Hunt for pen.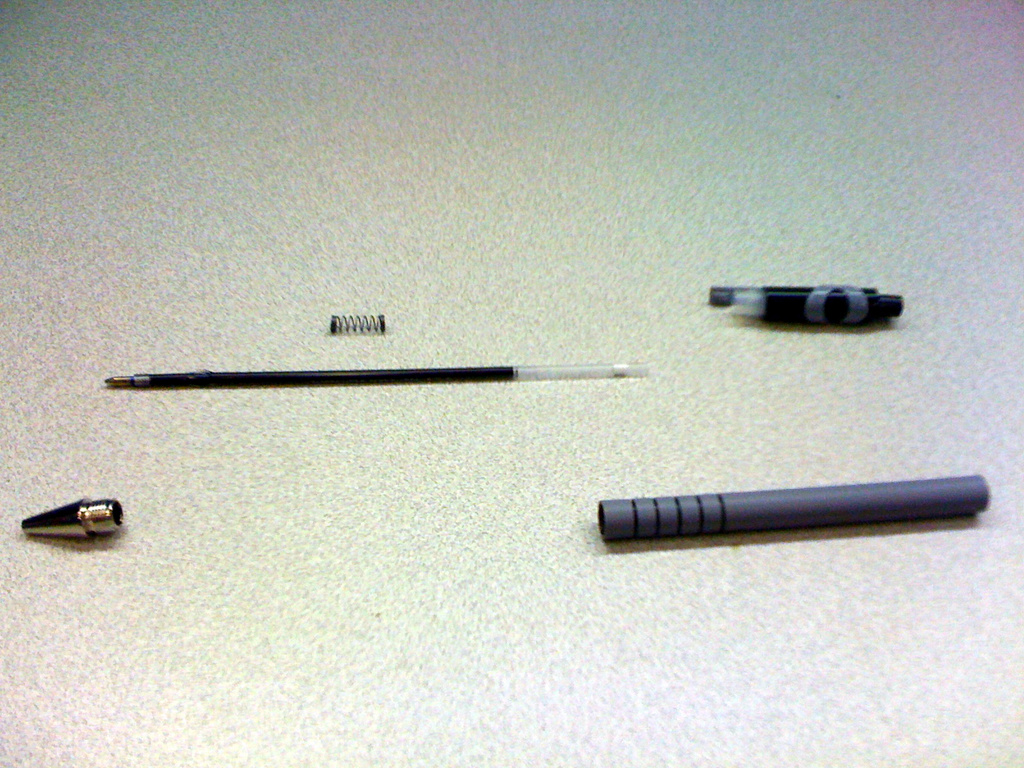
Hunted down at [103, 370, 646, 387].
